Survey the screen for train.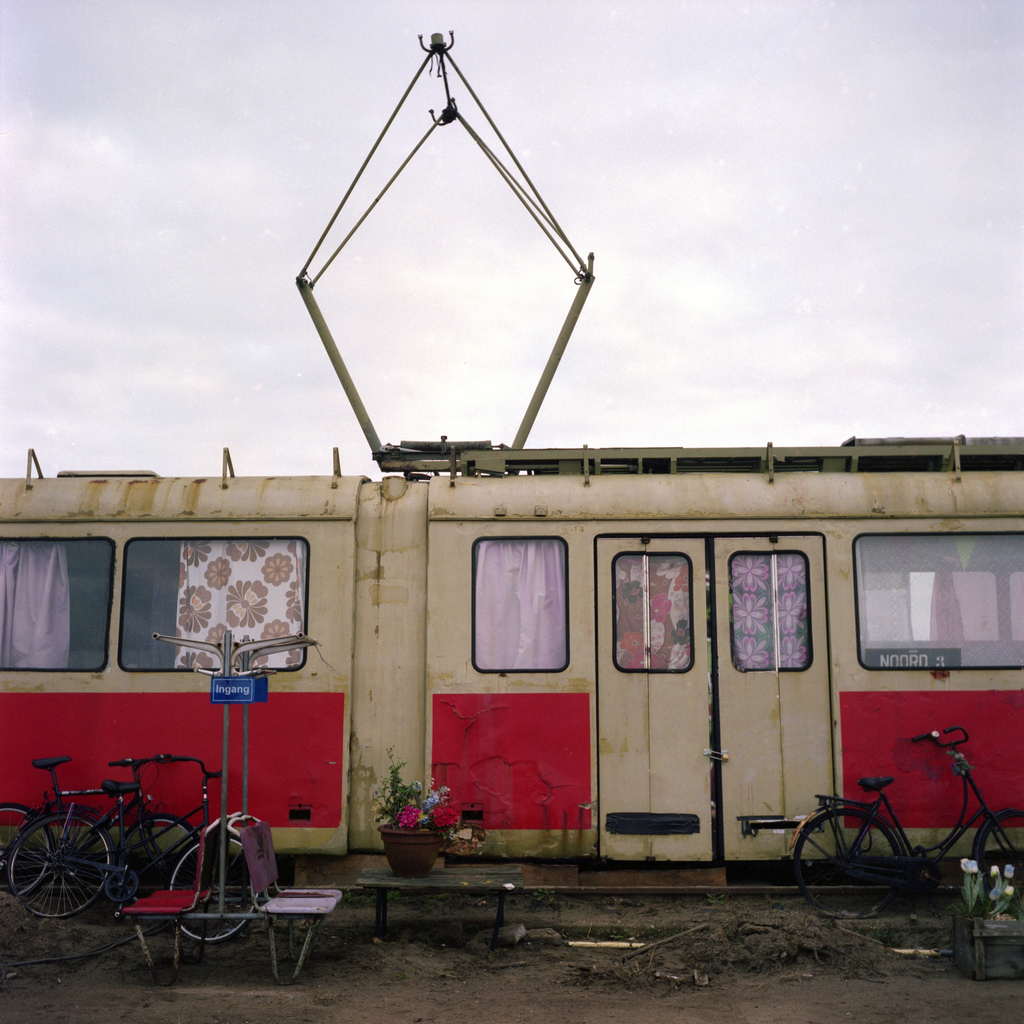
Survey found: x1=0, y1=27, x2=1023, y2=854.
